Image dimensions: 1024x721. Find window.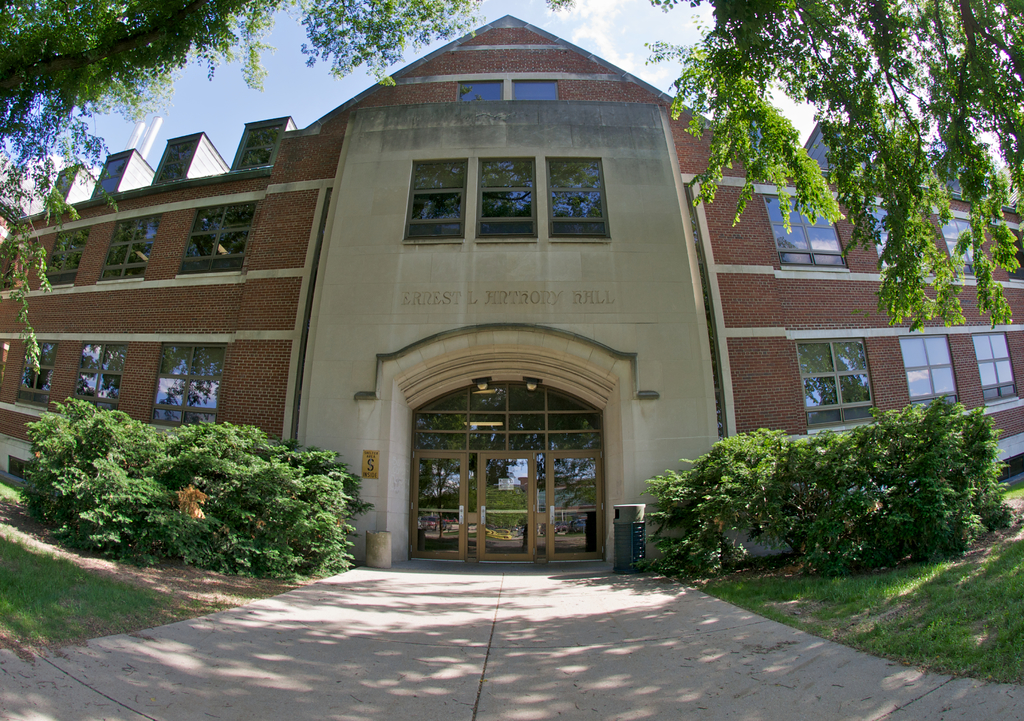
{"x1": 971, "y1": 333, "x2": 1020, "y2": 407}.
